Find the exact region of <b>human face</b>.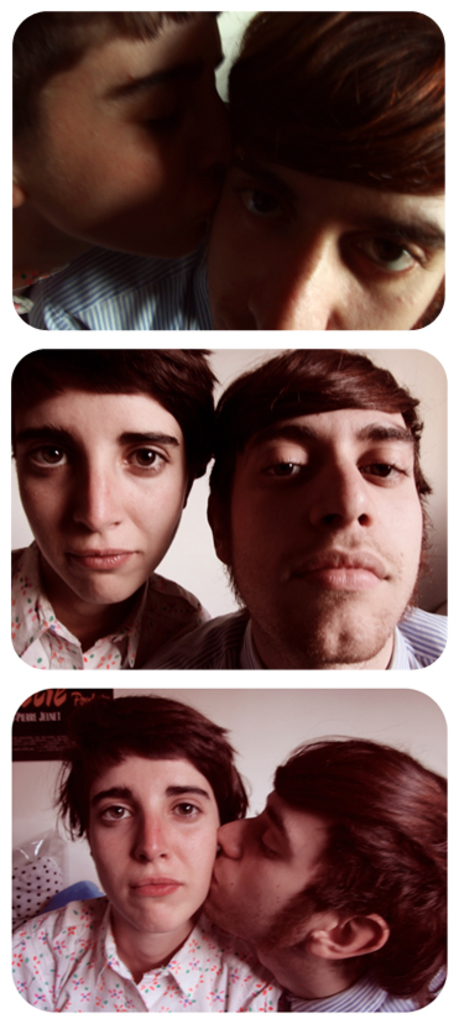
Exact region: (left=197, top=156, right=444, bottom=326).
